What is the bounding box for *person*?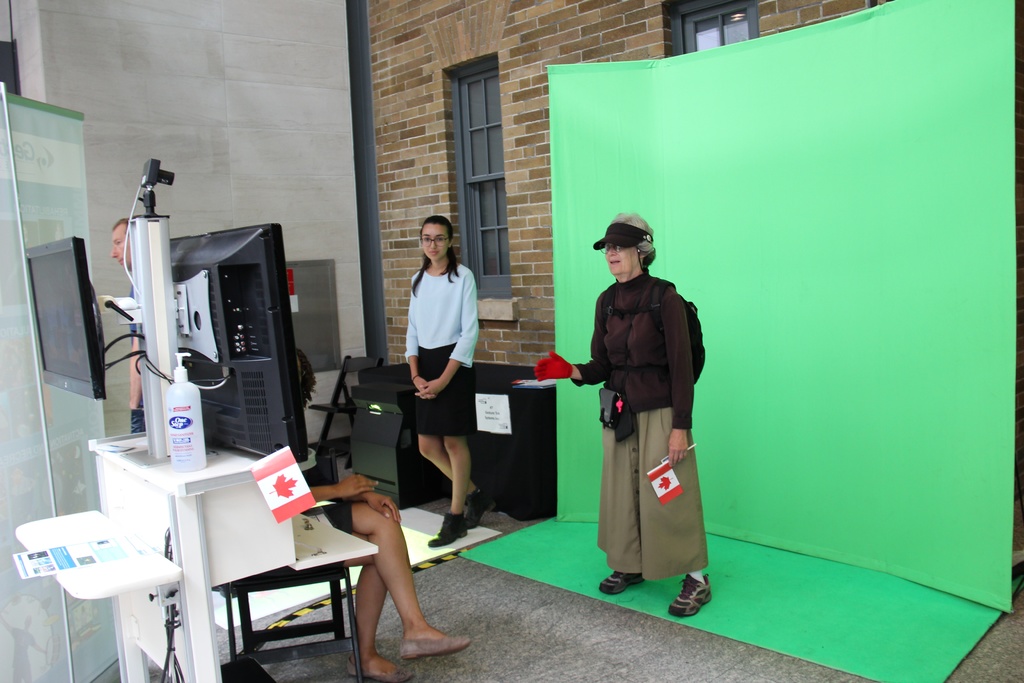
572:211:707:614.
